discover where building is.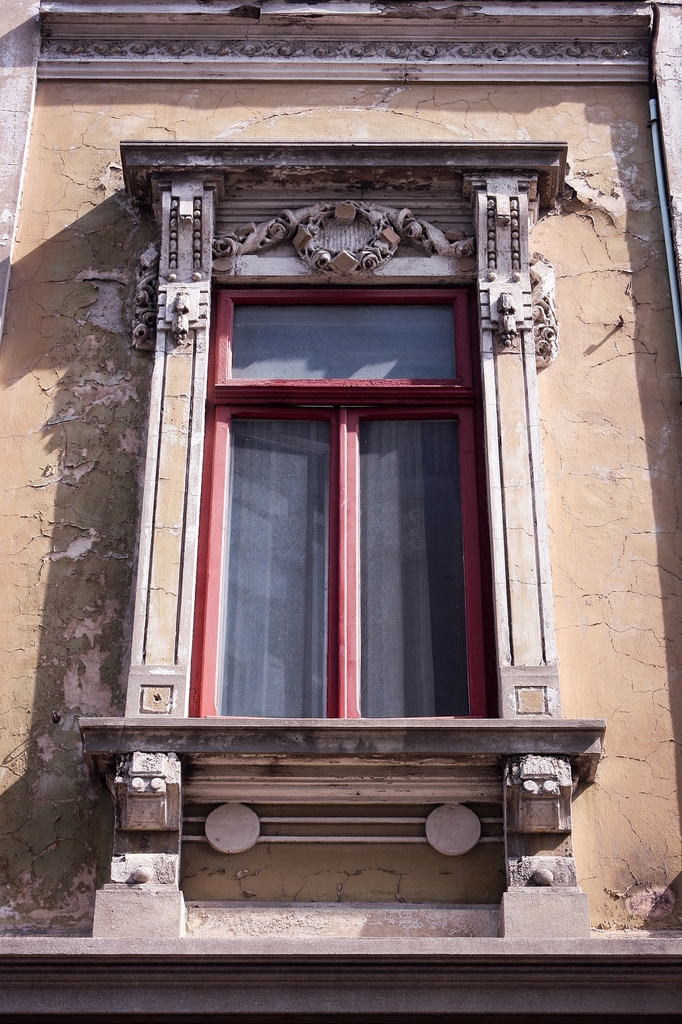
Discovered at BBox(0, 0, 681, 1023).
